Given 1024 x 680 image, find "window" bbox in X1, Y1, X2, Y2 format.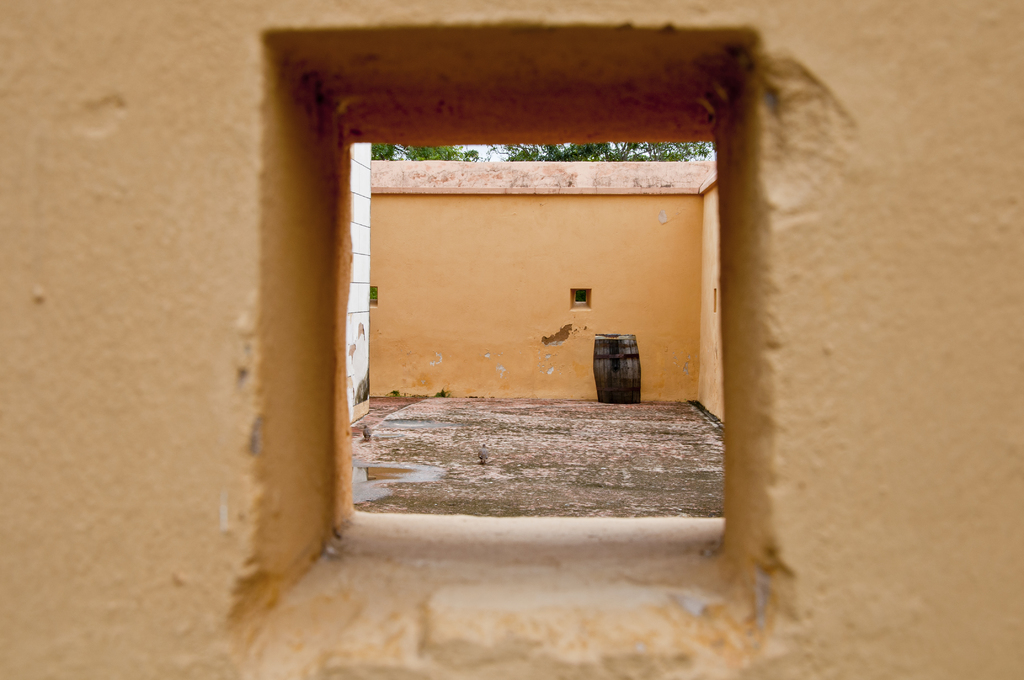
574, 291, 588, 306.
